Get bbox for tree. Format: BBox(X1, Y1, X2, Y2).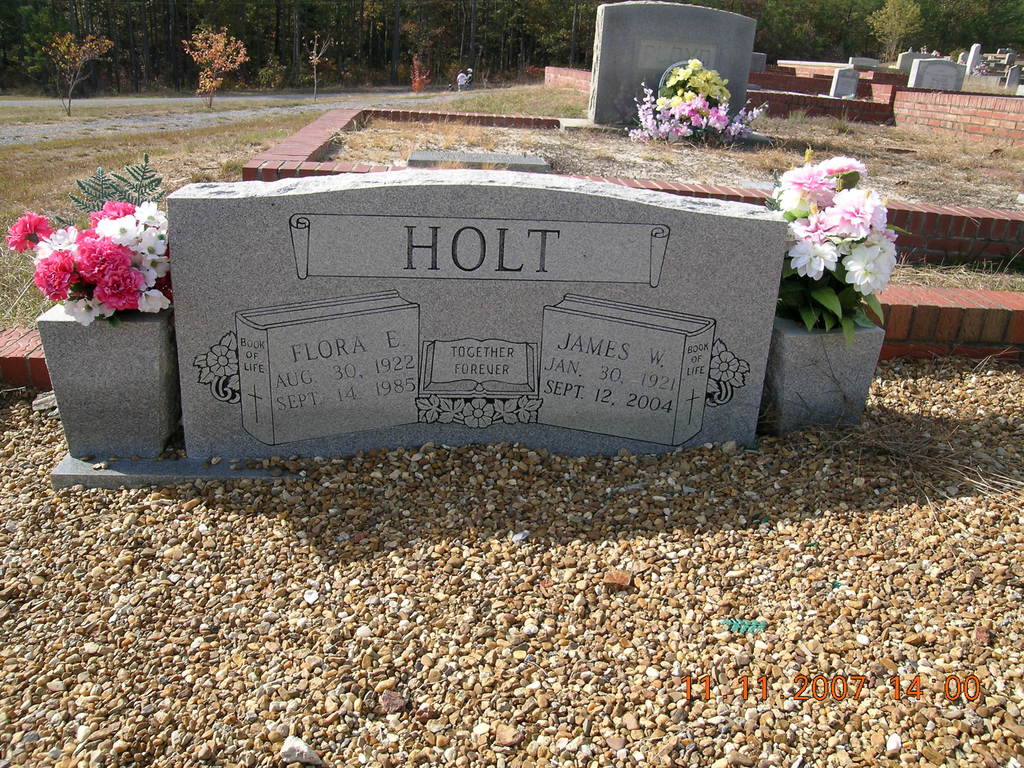
BBox(39, 30, 108, 116).
